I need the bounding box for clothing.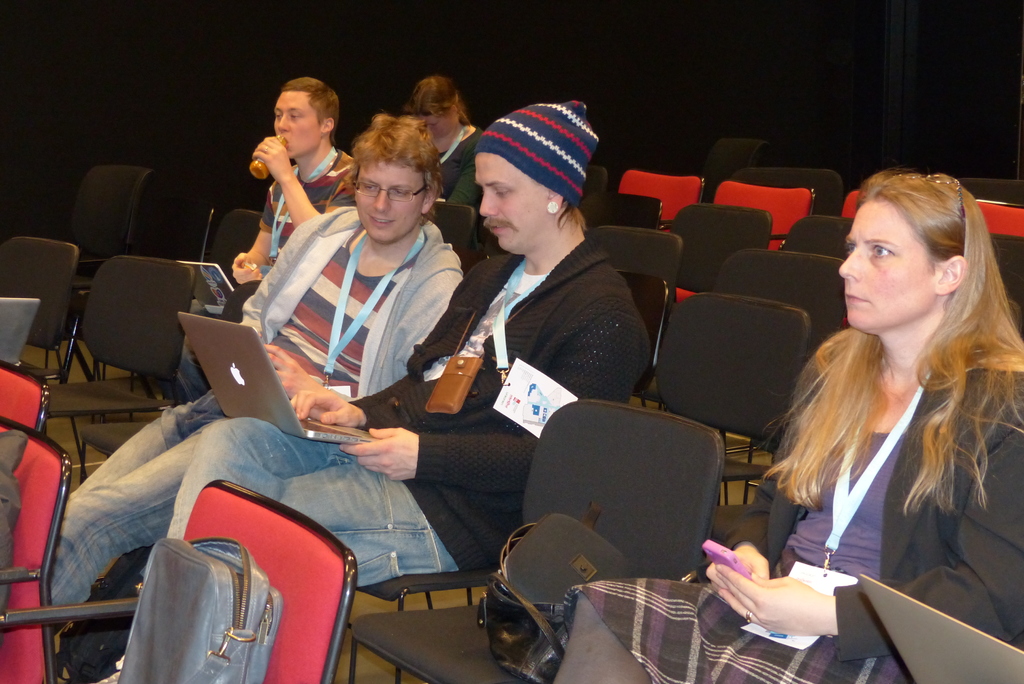
Here it is: 41 201 486 615.
